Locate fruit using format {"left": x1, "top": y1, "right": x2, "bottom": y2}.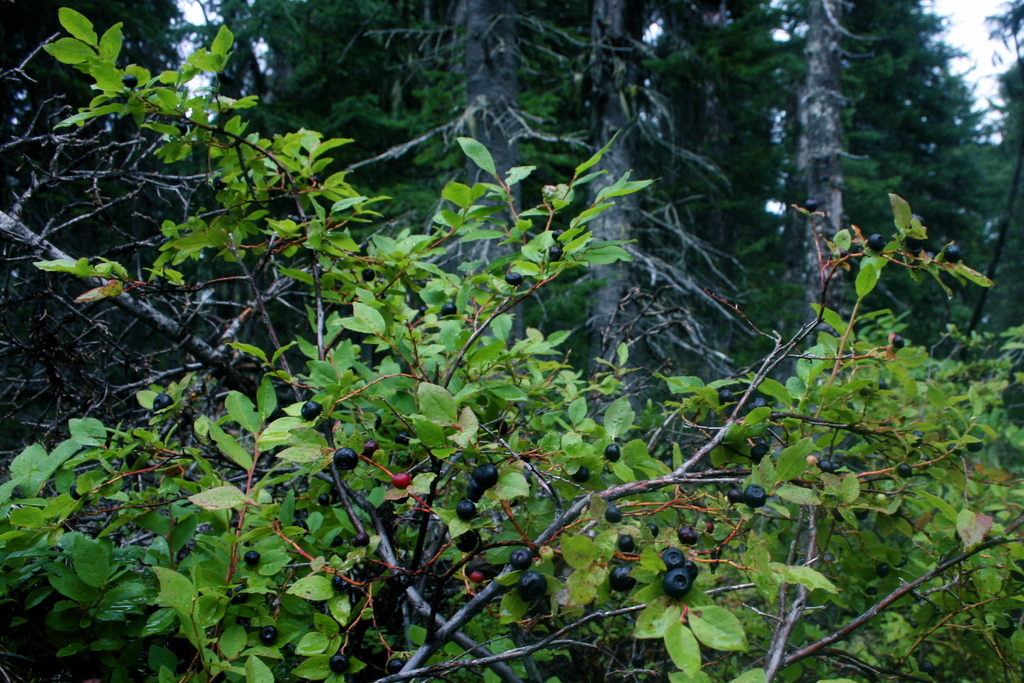
{"left": 572, "top": 463, "right": 590, "bottom": 483}.
